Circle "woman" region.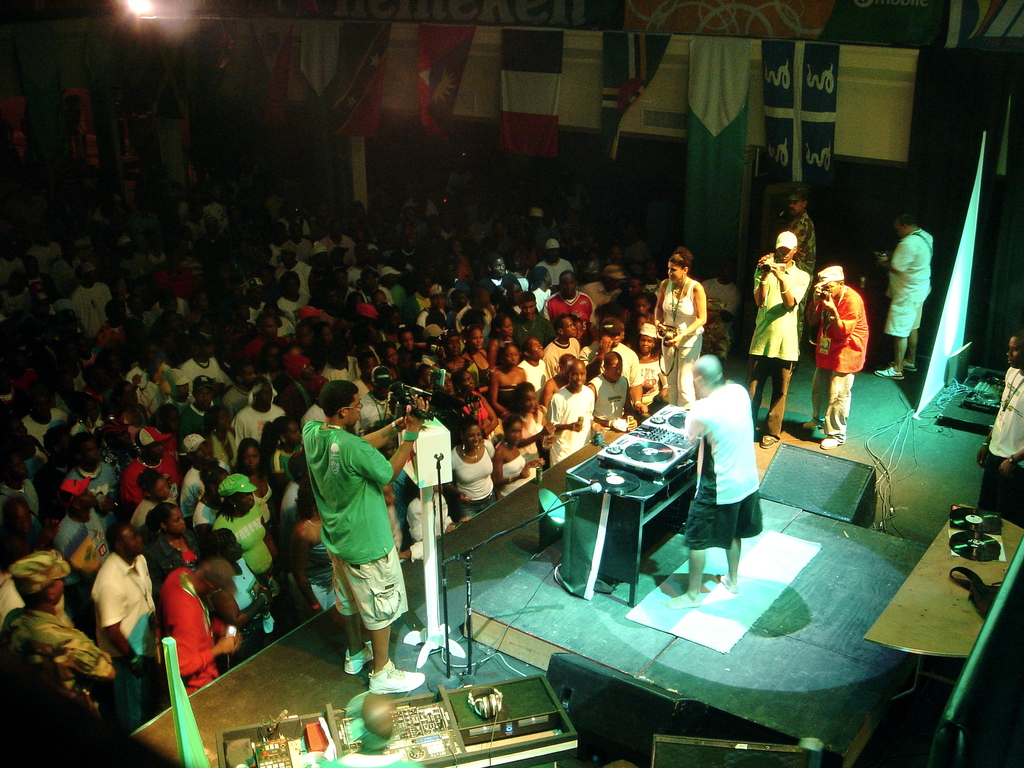
Region: pyautogui.locateOnScreen(229, 438, 274, 532).
